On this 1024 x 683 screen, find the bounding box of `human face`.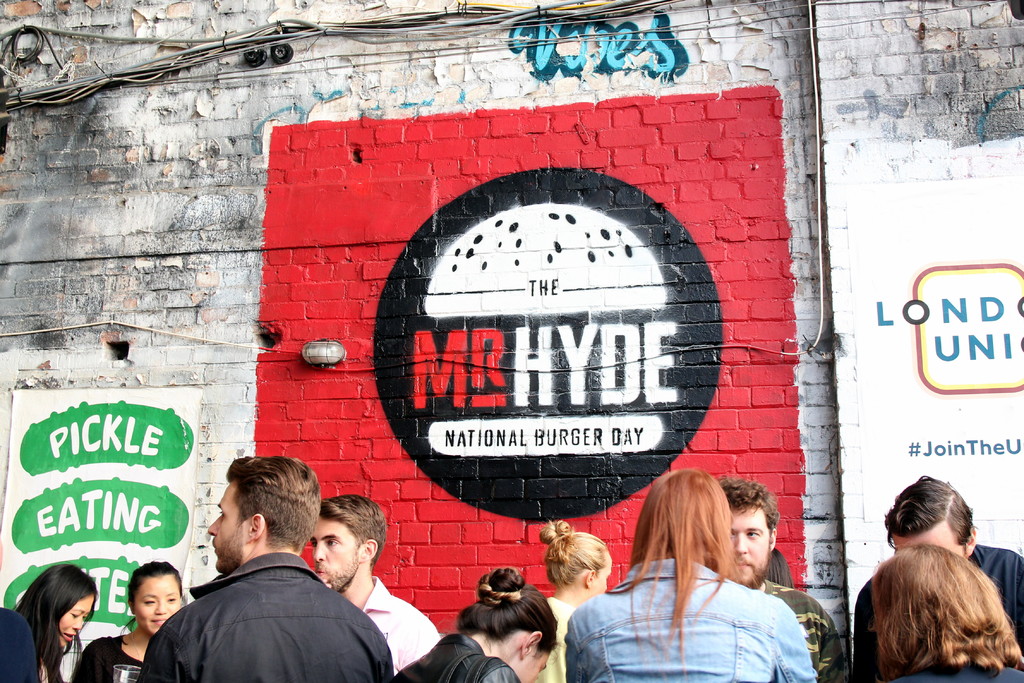
Bounding box: detection(738, 508, 774, 587).
